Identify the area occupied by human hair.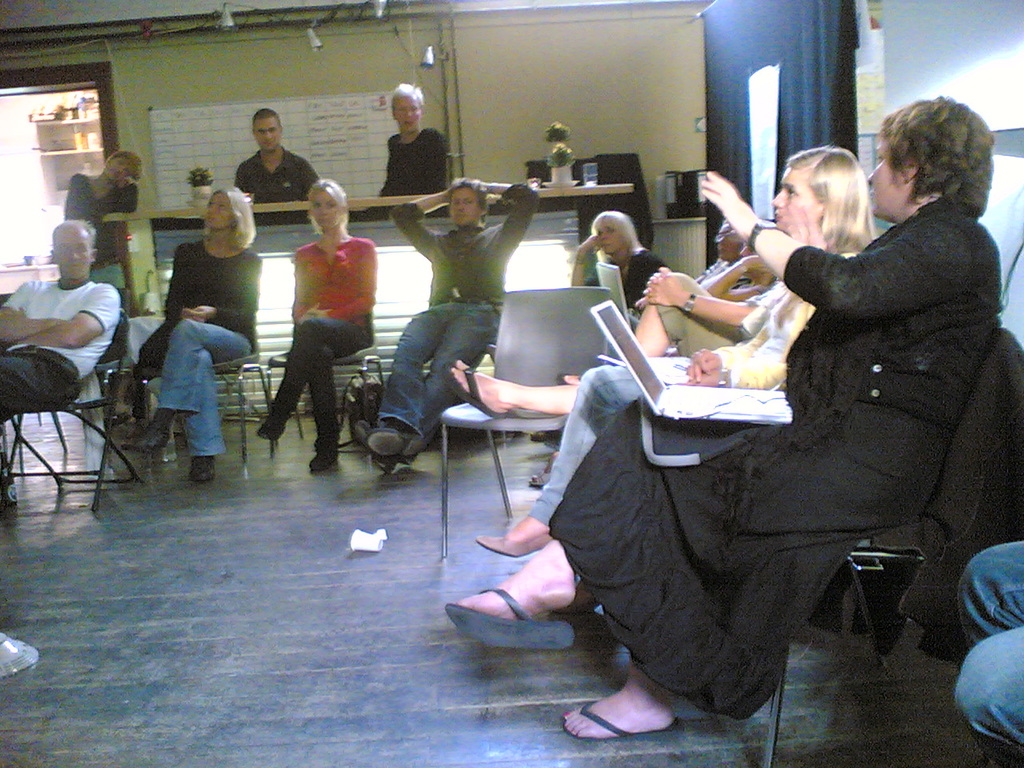
Area: (585, 207, 654, 271).
